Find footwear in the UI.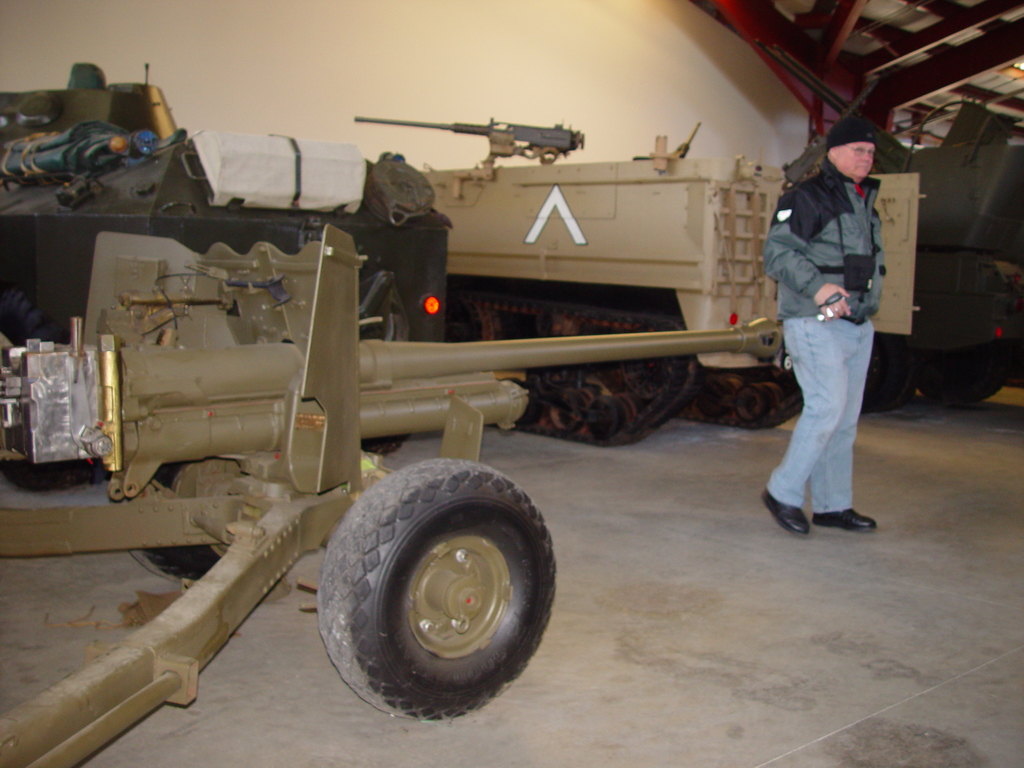
UI element at x1=815 y1=511 x2=878 y2=532.
